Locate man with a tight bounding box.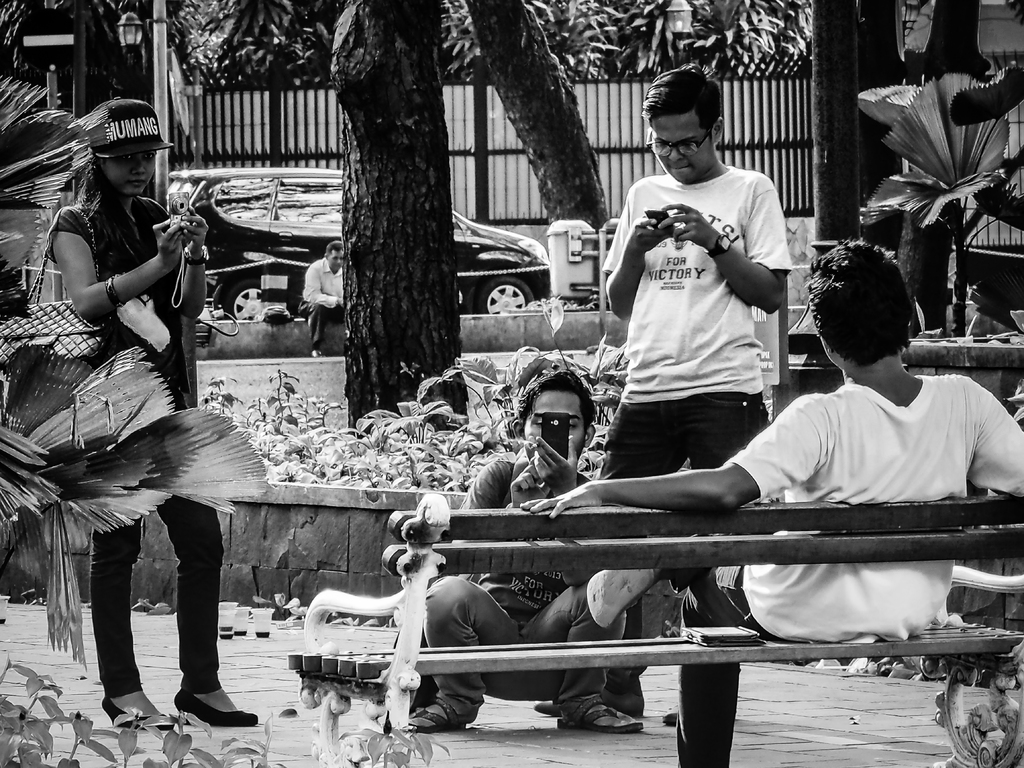
[532,67,796,728].
